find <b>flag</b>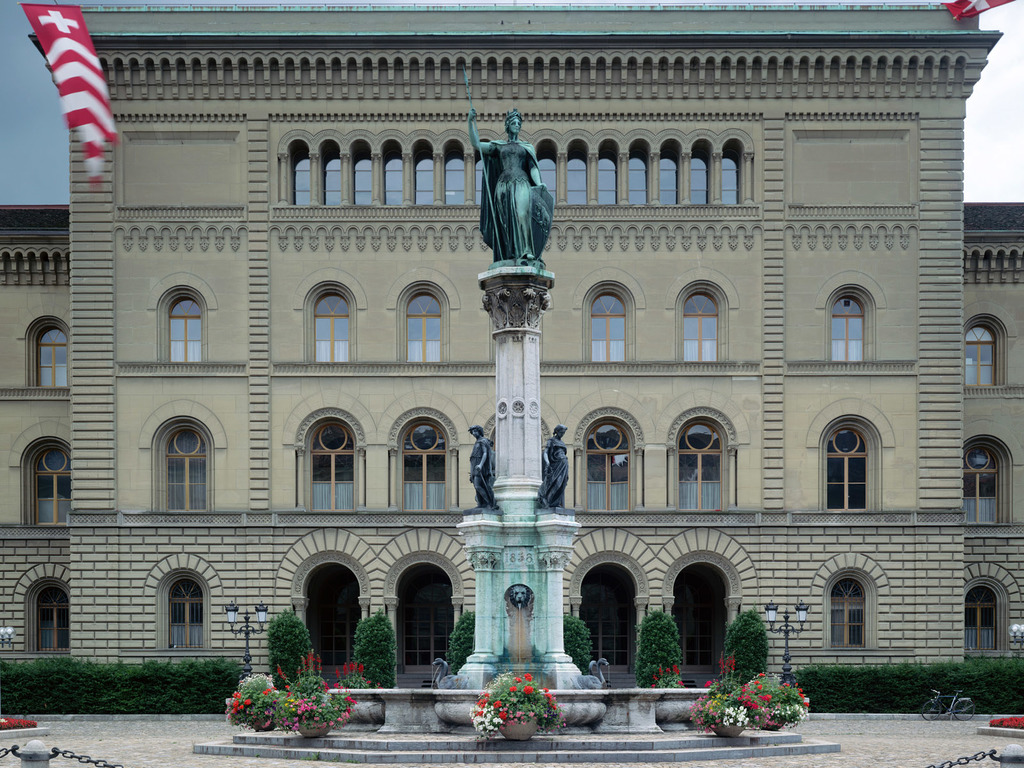
<box>22,16,115,192</box>
